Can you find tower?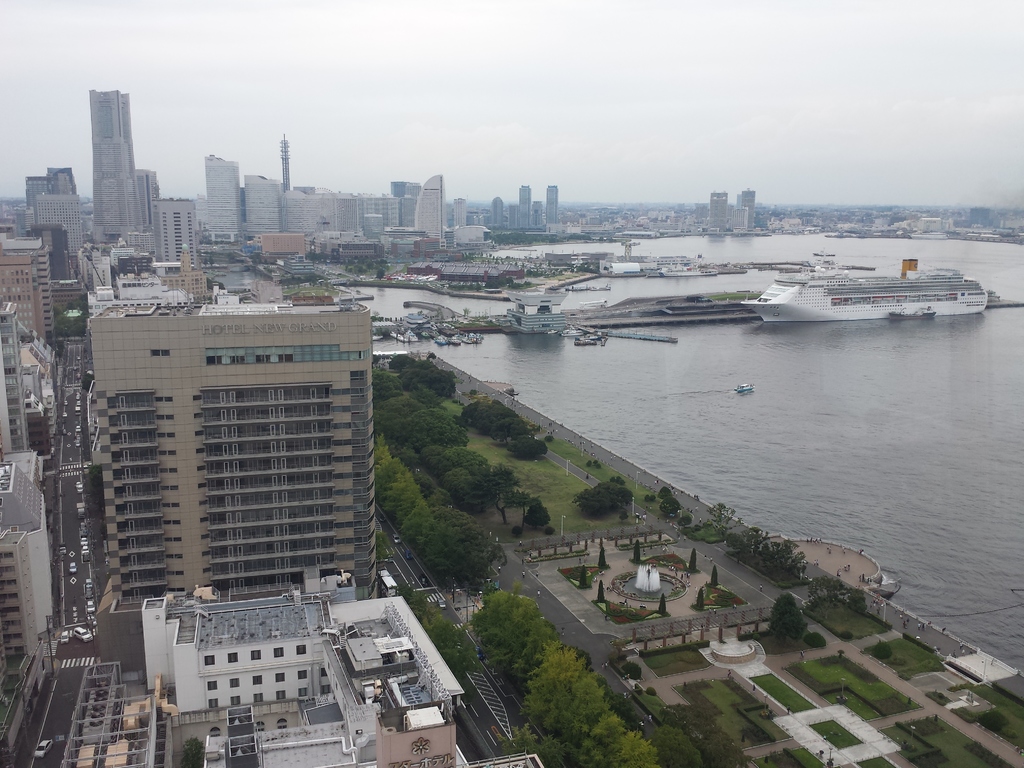
Yes, bounding box: box(152, 204, 198, 266).
